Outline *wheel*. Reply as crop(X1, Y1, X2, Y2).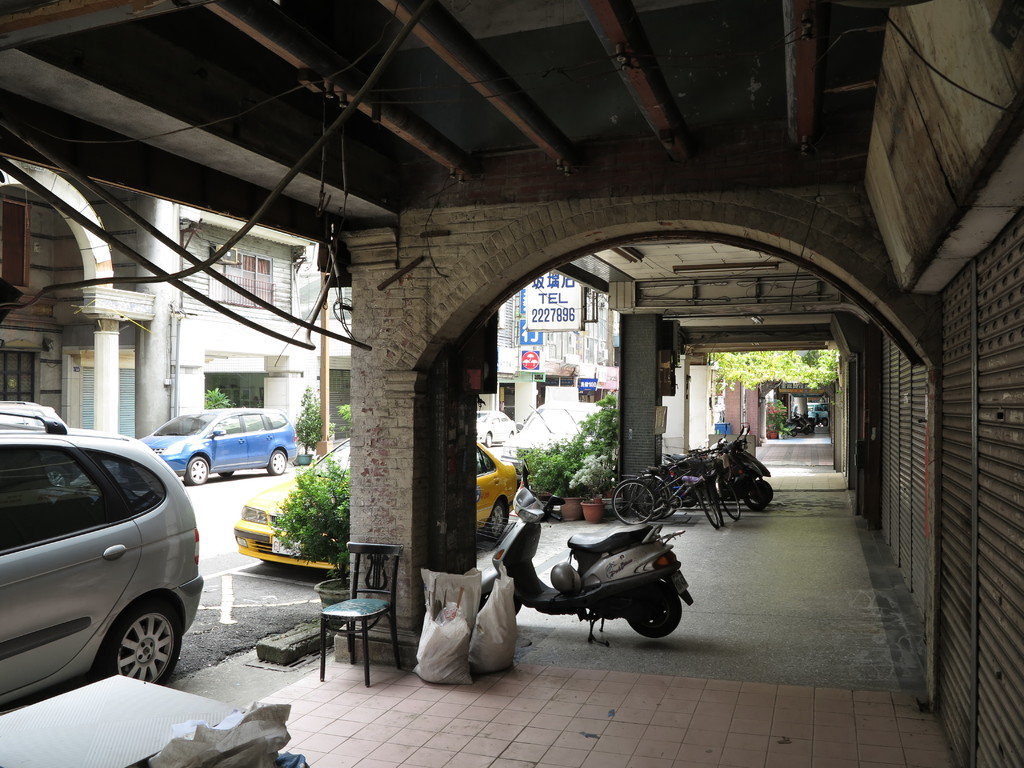
crop(189, 452, 213, 490).
